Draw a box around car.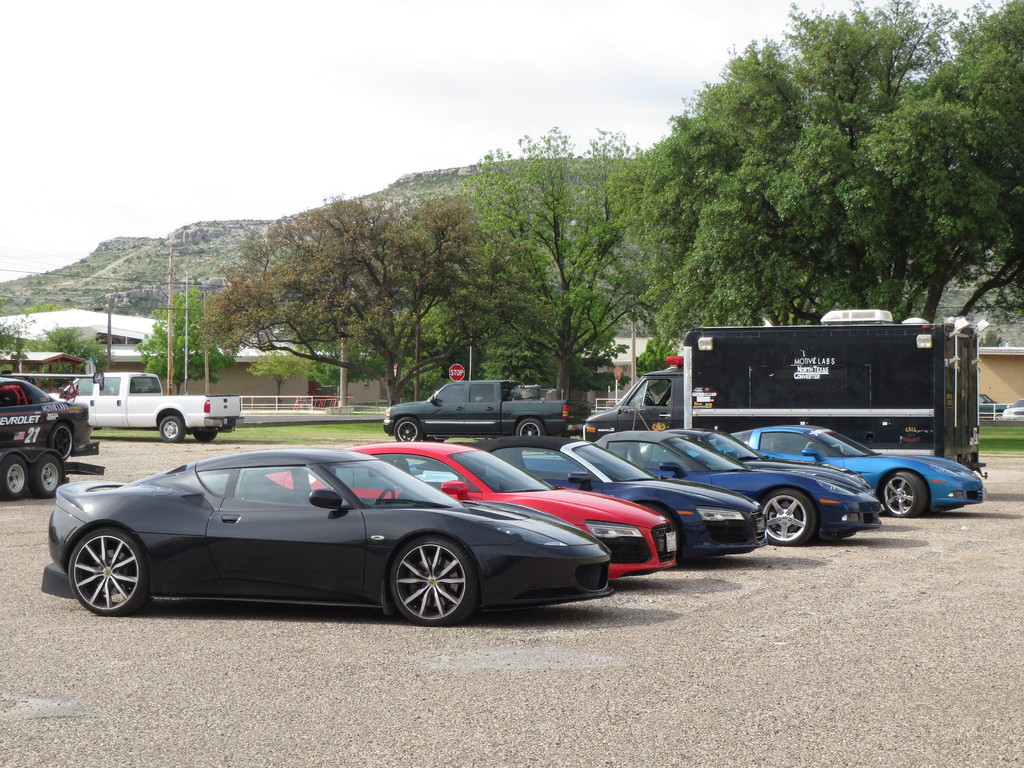
{"x1": 1, "y1": 381, "x2": 95, "y2": 461}.
